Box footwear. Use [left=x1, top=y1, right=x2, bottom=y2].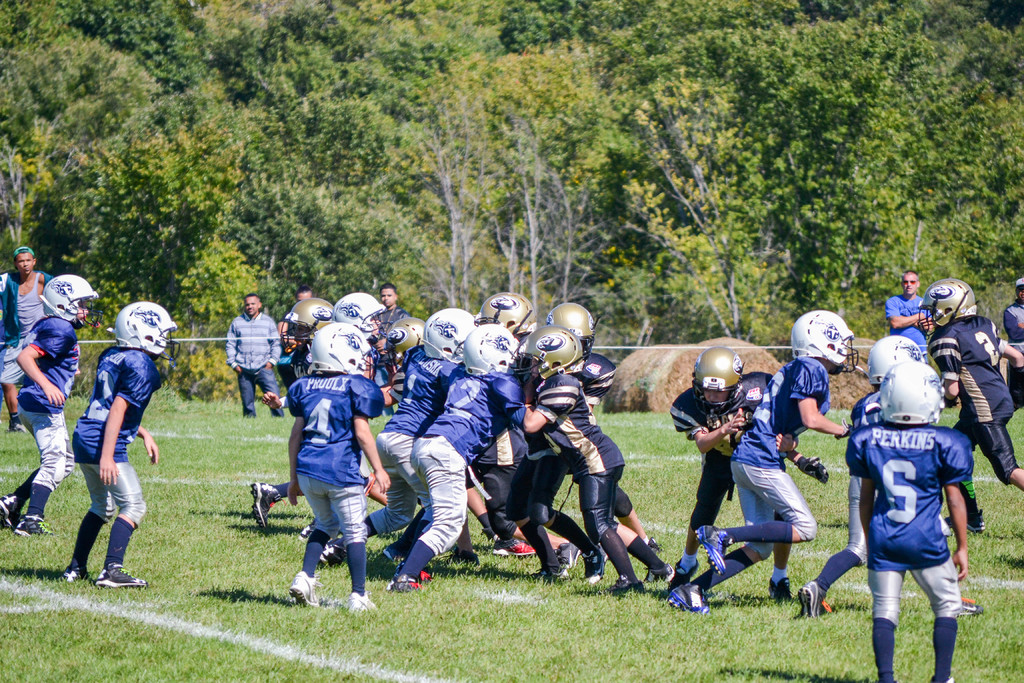
[left=346, top=589, right=379, bottom=611].
